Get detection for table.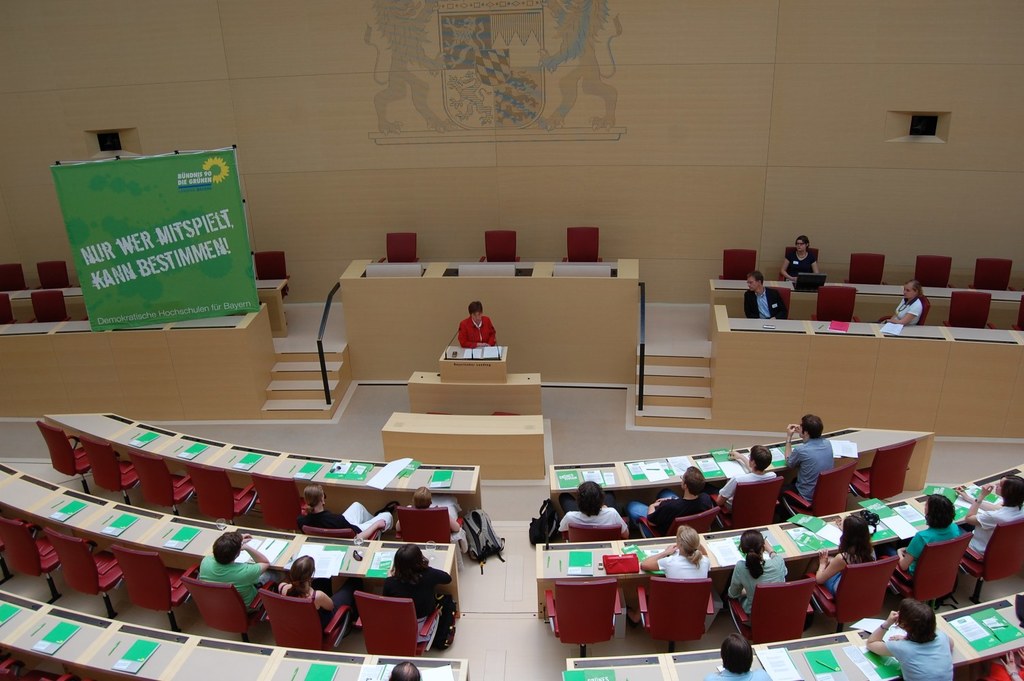
Detection: select_region(383, 410, 548, 476).
